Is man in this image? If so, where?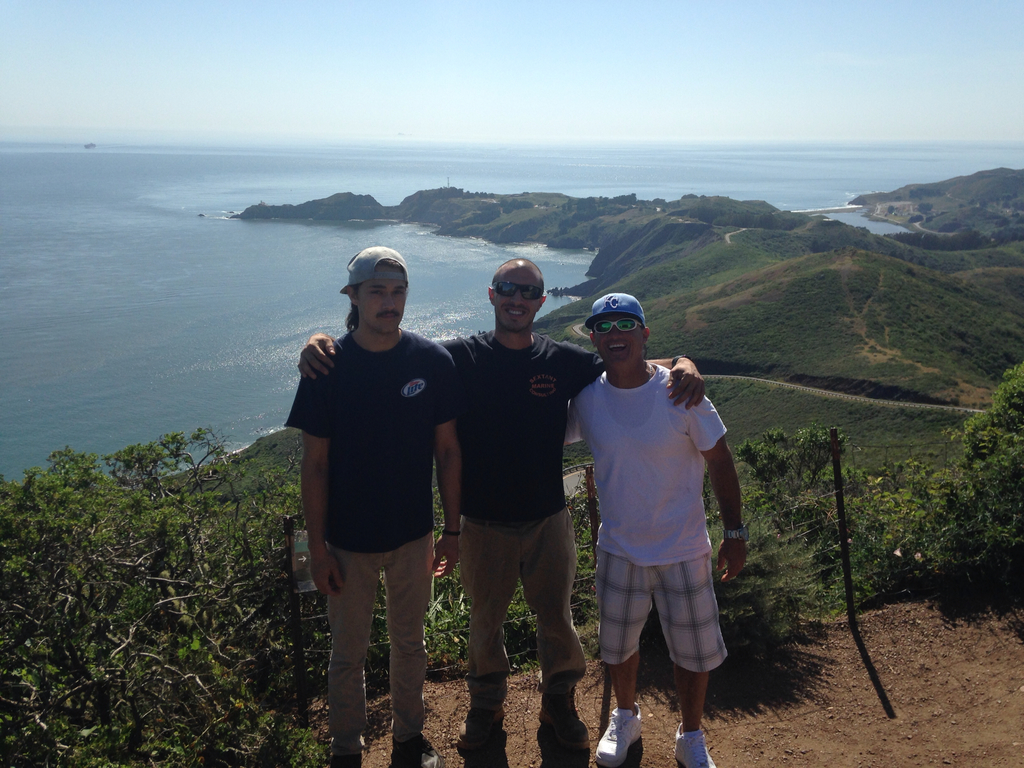
Yes, at Rect(570, 305, 747, 765).
